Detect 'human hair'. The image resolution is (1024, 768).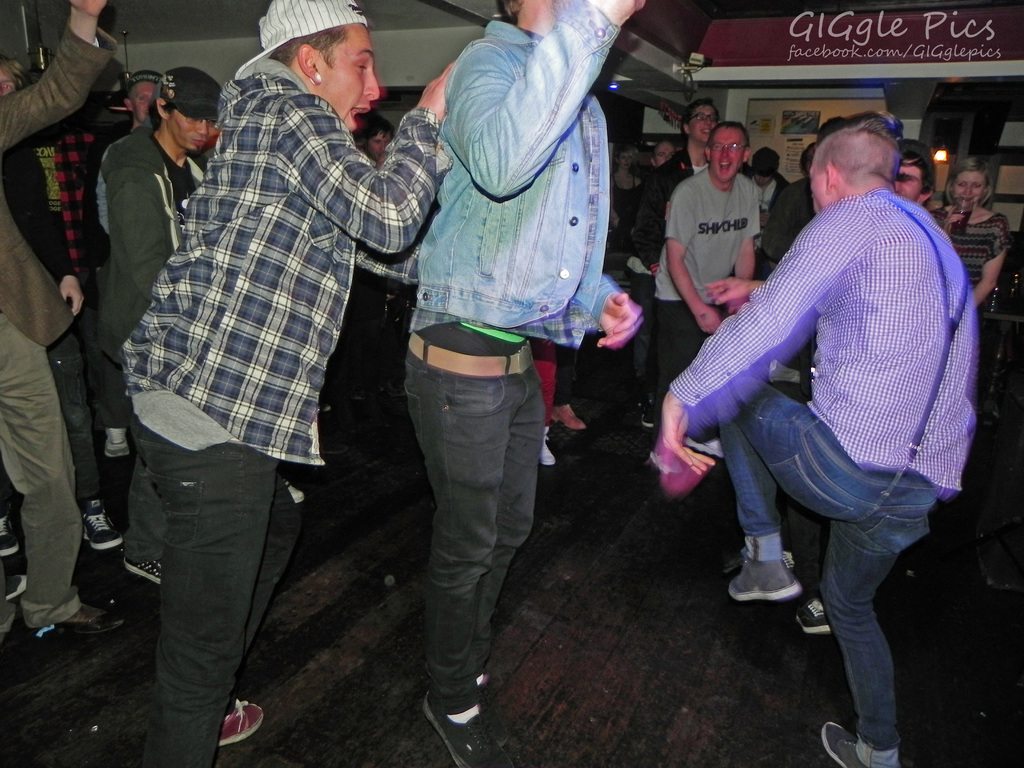
crop(708, 118, 748, 155).
